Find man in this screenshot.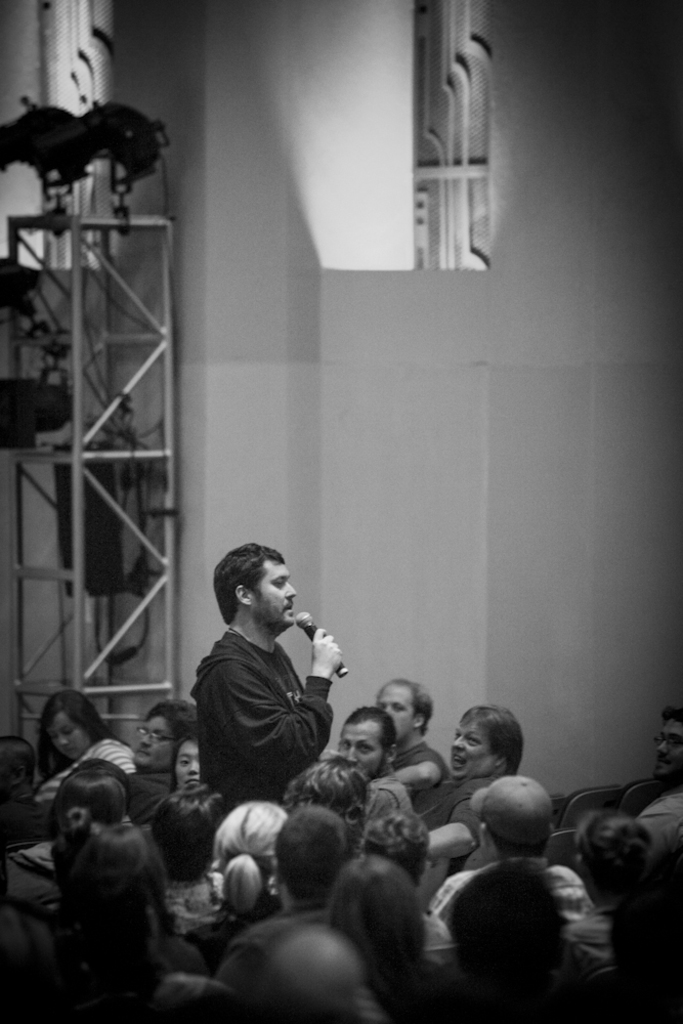
The bounding box for man is 375,679,452,778.
